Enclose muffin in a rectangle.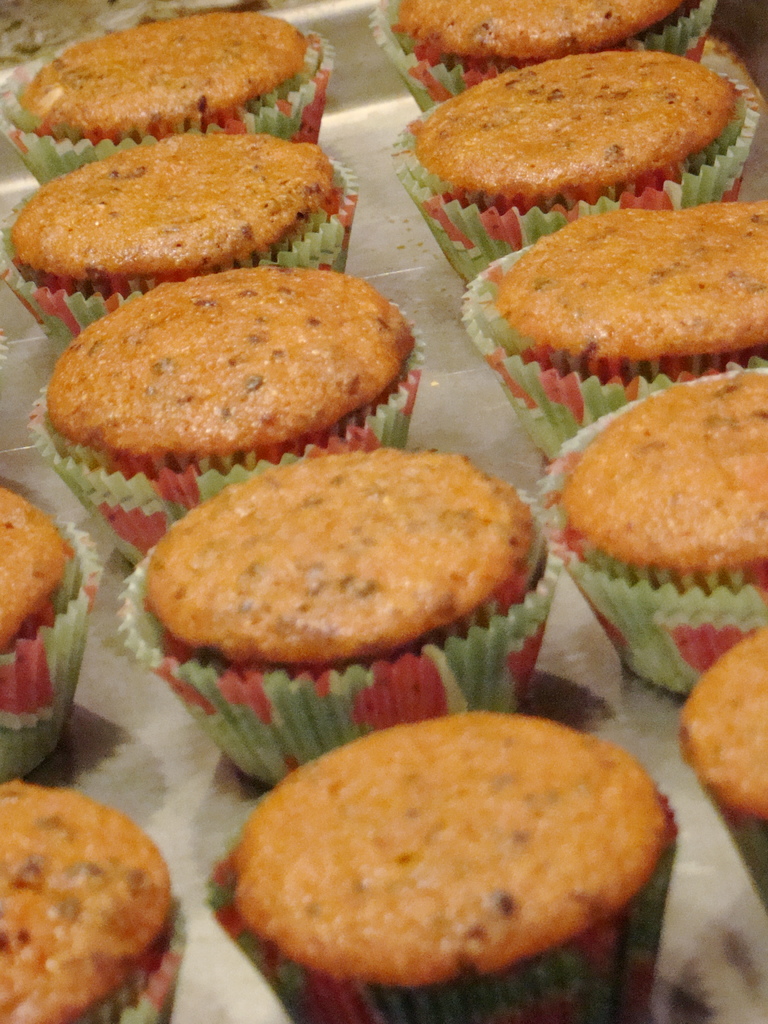
bbox=[387, 42, 761, 284].
